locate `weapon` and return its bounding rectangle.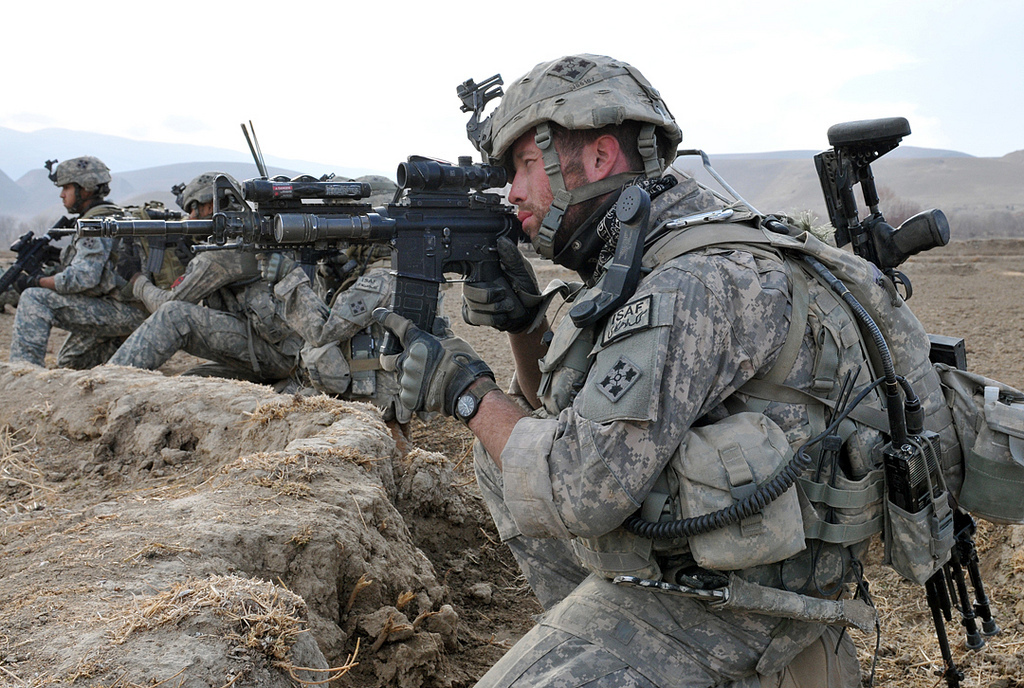
select_region(57, 132, 550, 417).
